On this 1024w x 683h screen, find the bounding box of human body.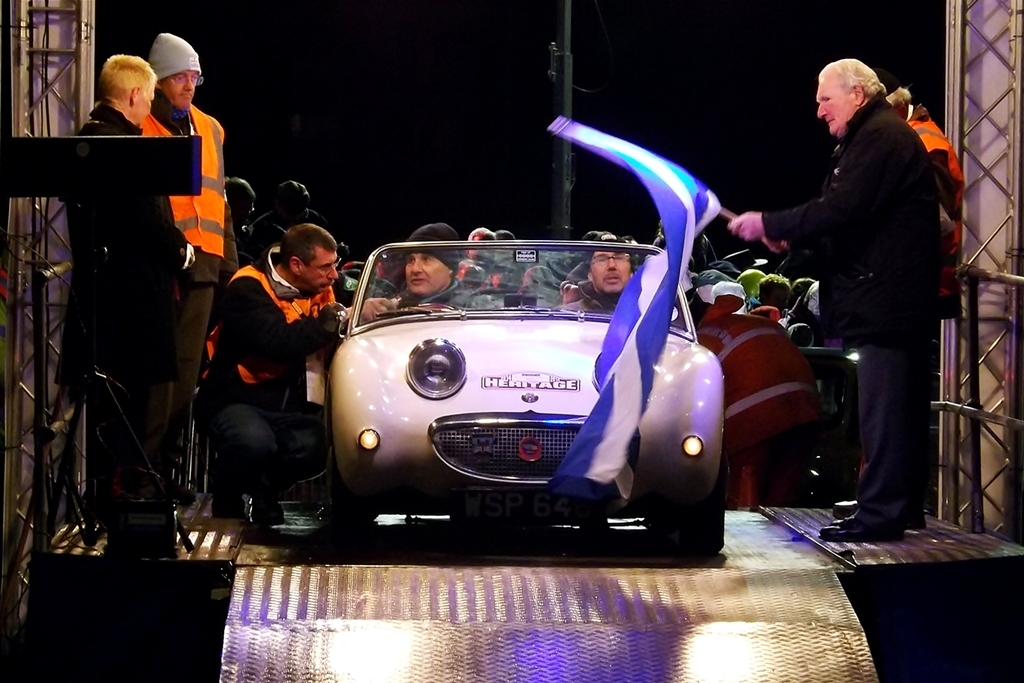
Bounding box: 243, 173, 323, 264.
